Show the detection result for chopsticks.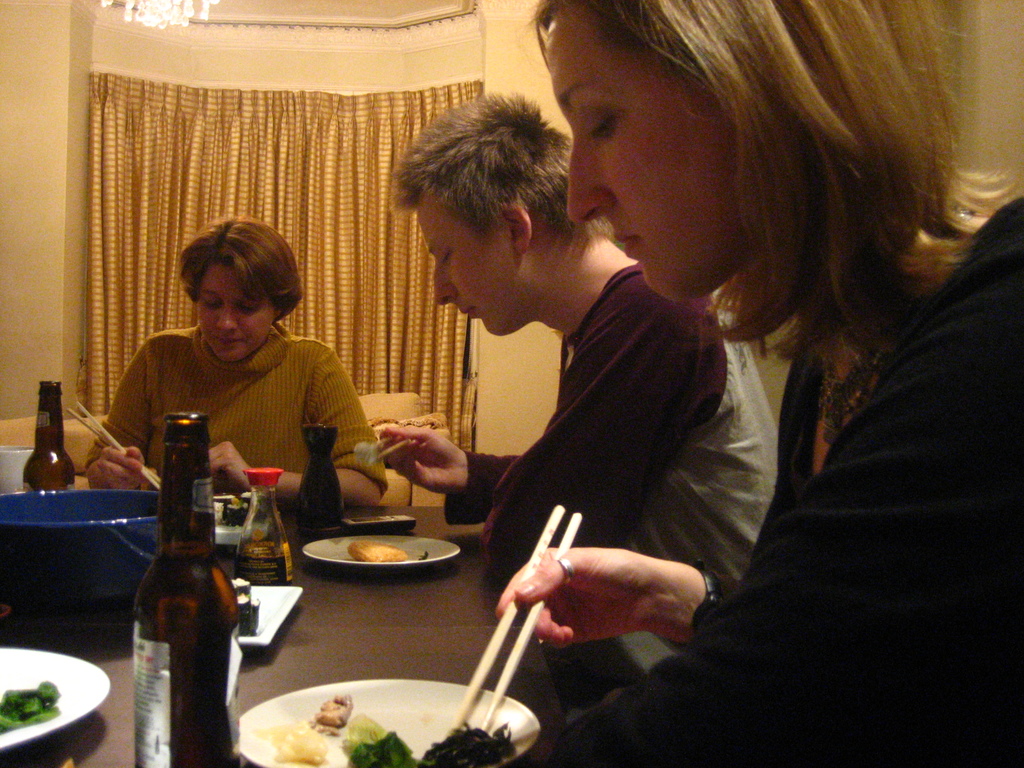
locate(364, 416, 434, 465).
